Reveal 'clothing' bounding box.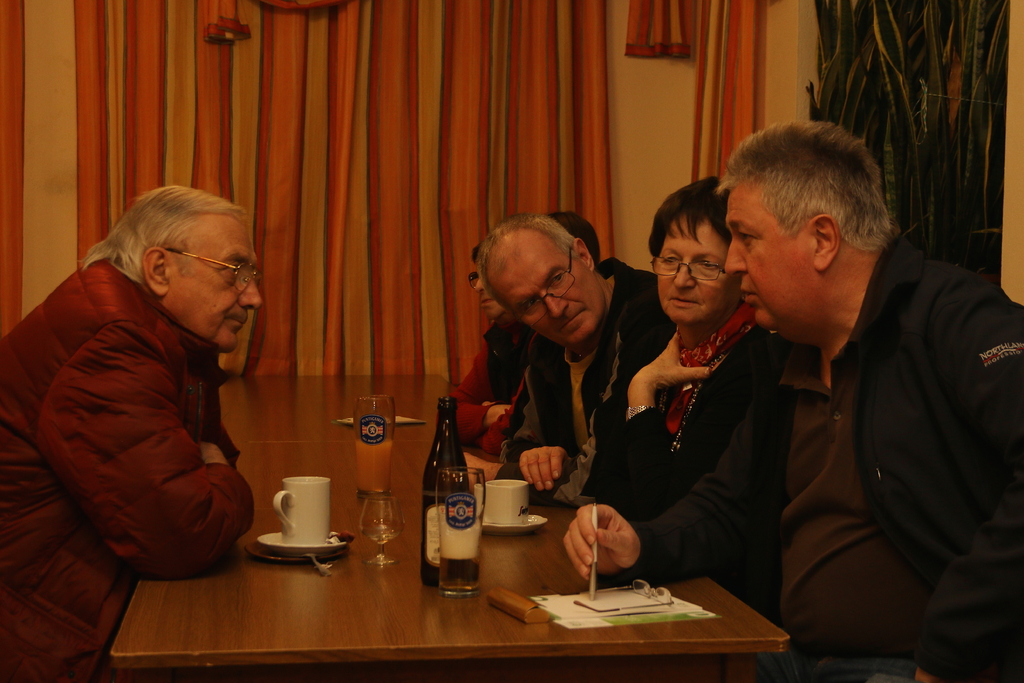
Revealed: 0, 259, 246, 682.
